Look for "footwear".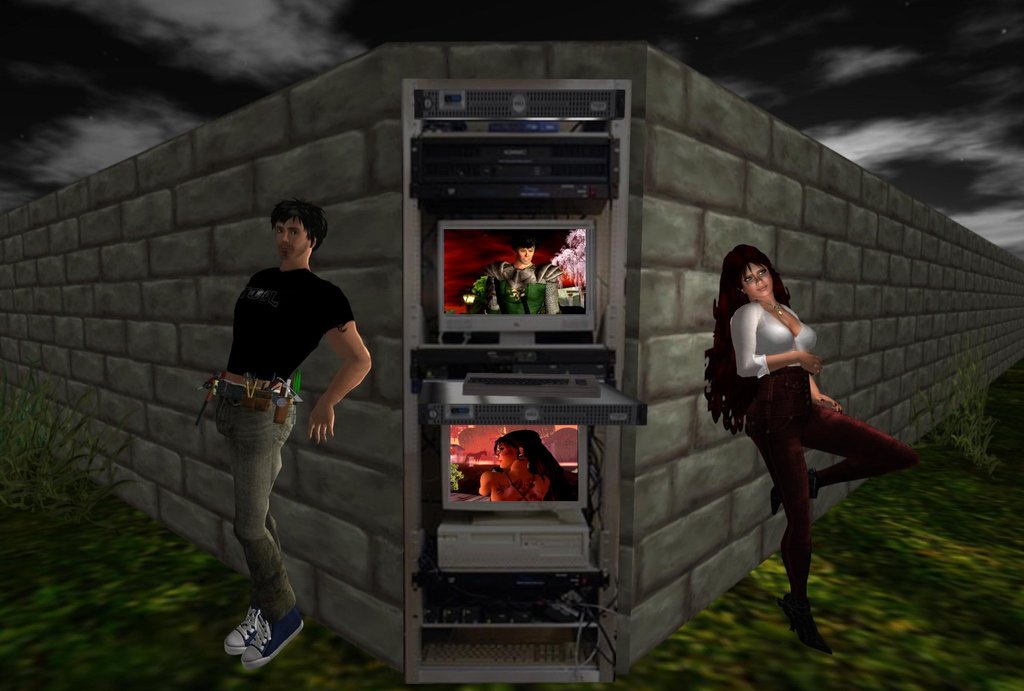
Found: crop(240, 610, 308, 672).
